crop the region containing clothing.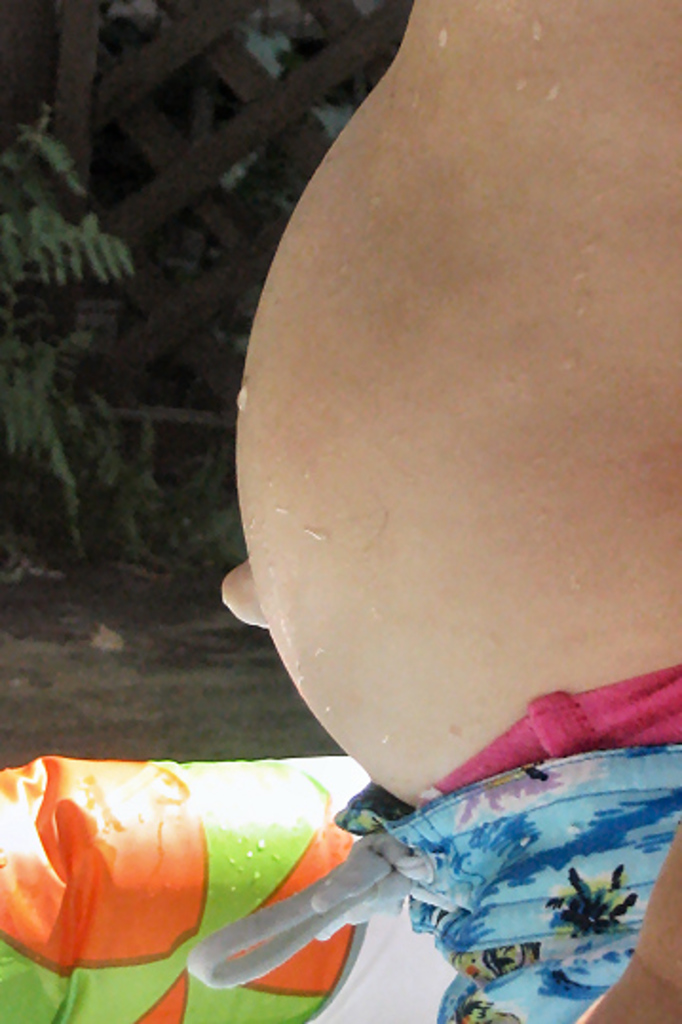
Crop region: 217:699:646:1016.
